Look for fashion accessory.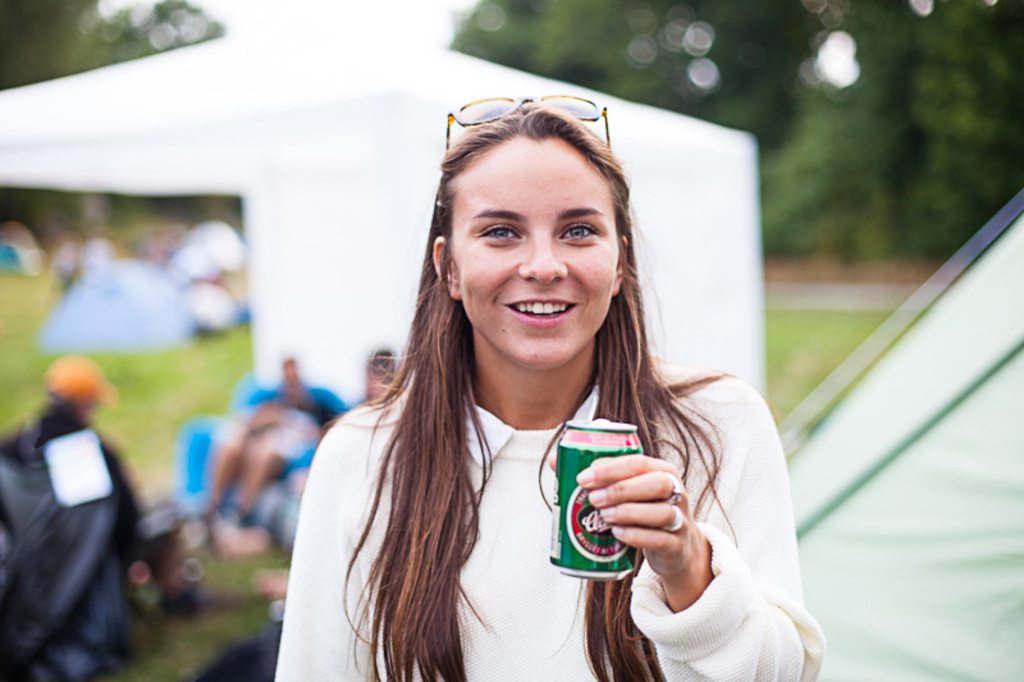
Found: box(663, 500, 686, 537).
